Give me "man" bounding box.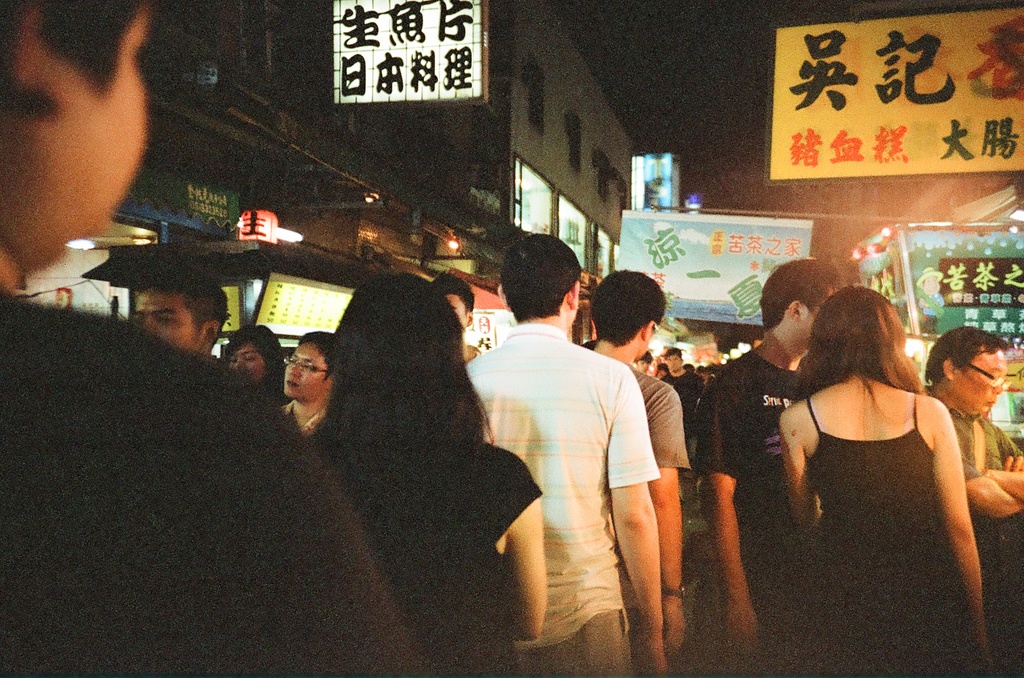
left=657, top=342, right=701, bottom=460.
